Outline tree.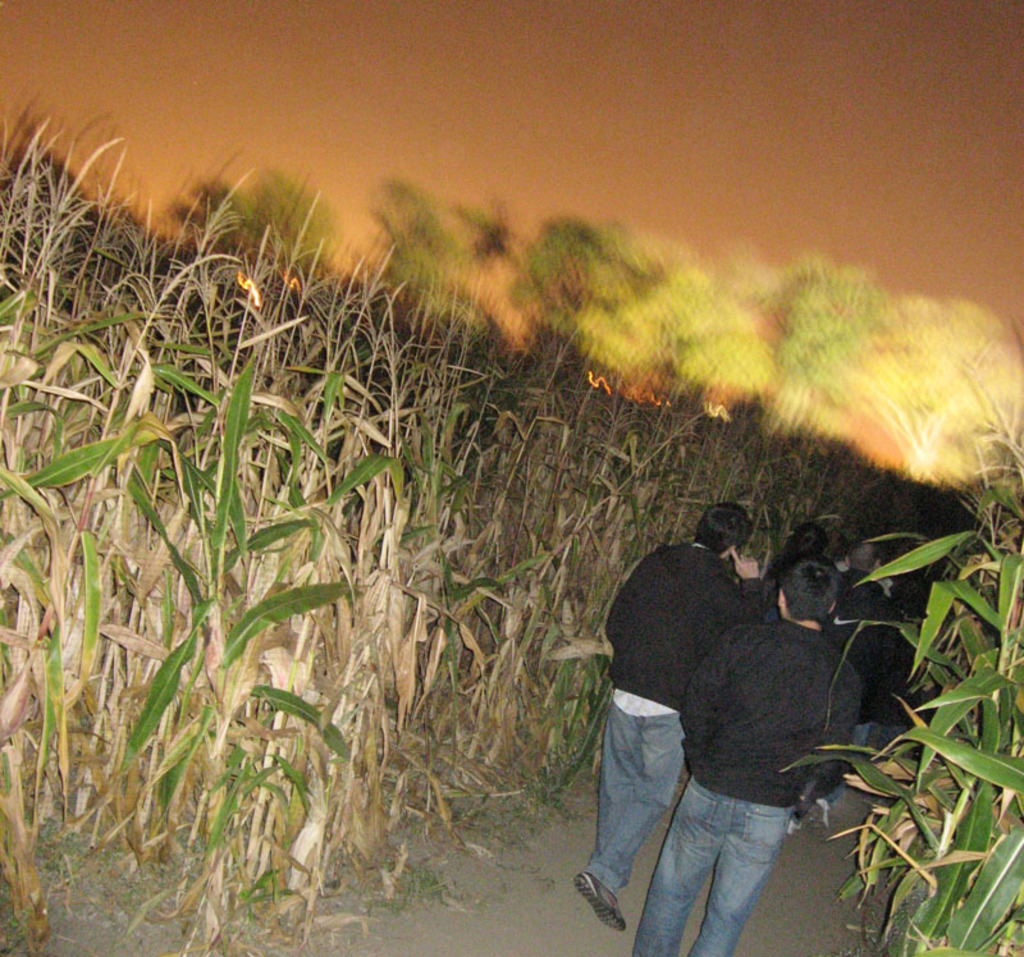
Outline: 383:193:516:292.
